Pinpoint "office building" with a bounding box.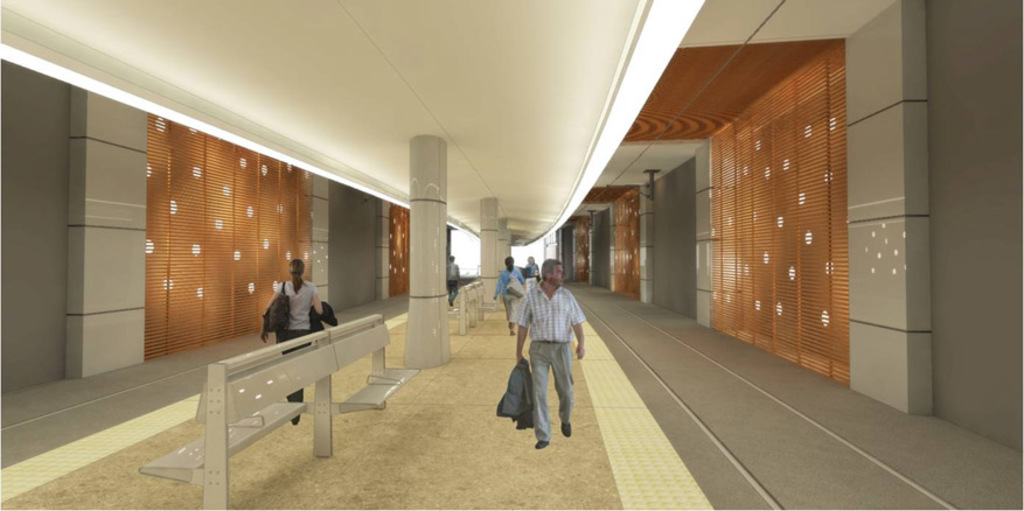
0/0/1023/510.
